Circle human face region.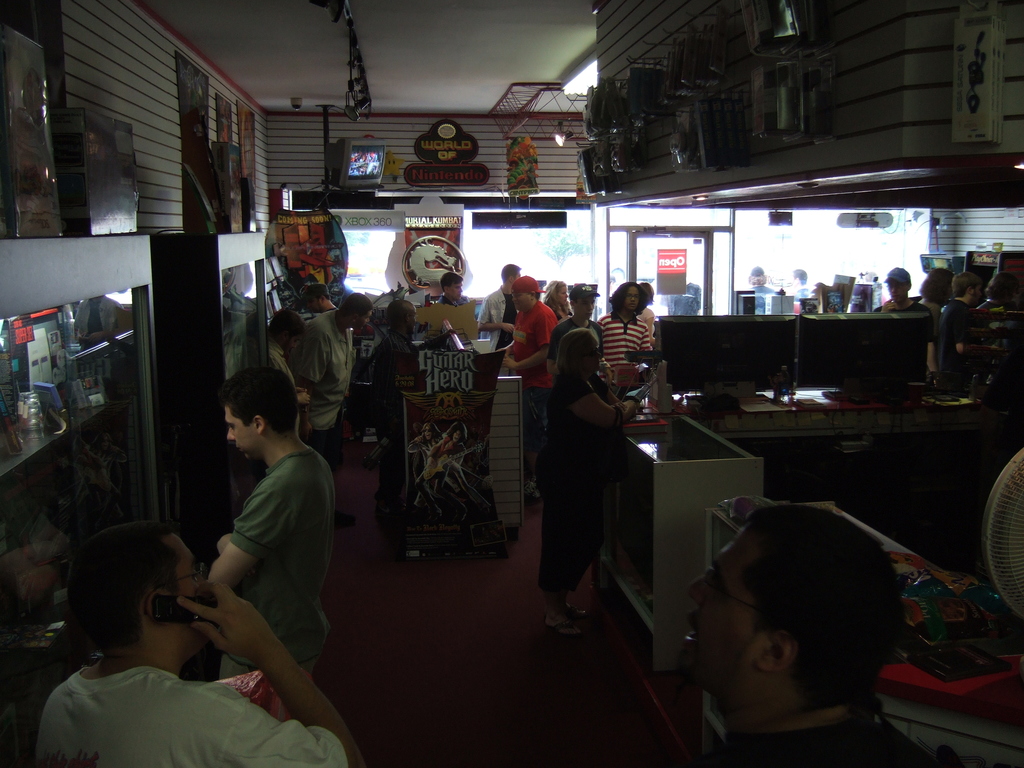
Region: [x1=447, y1=281, x2=465, y2=301].
